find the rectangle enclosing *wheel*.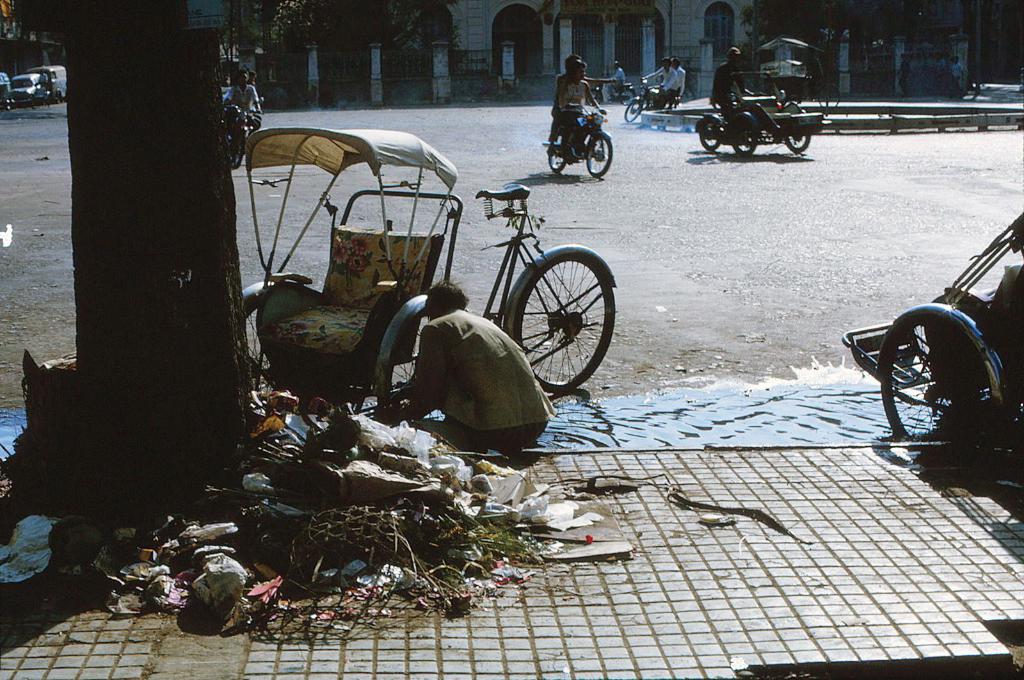
x1=515 y1=254 x2=616 y2=395.
